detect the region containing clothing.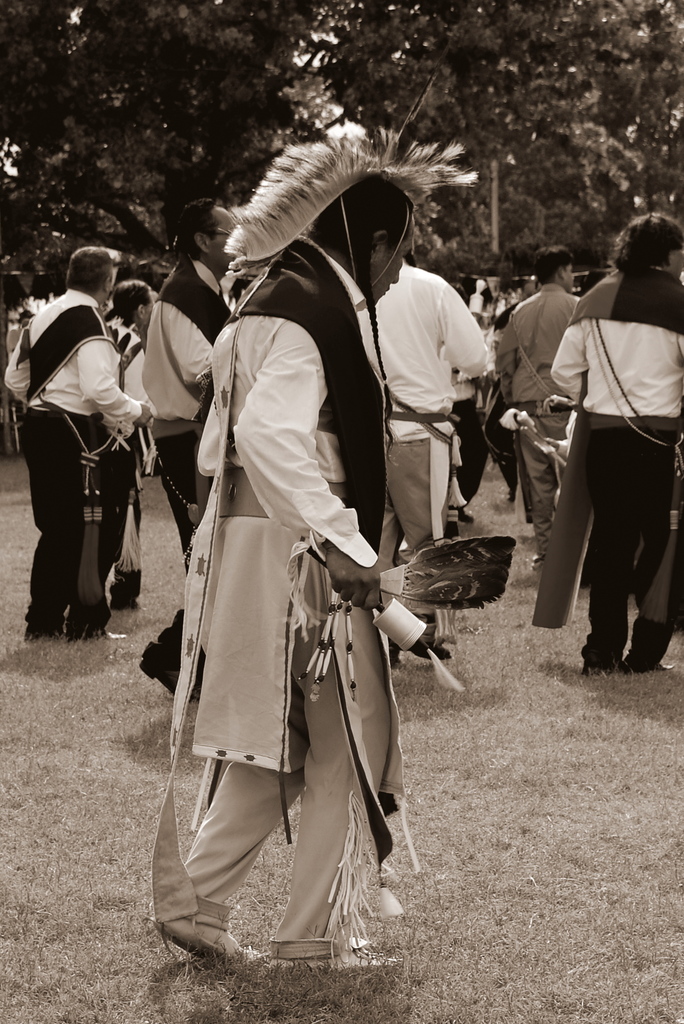
{"left": 540, "top": 222, "right": 678, "bottom": 671}.
